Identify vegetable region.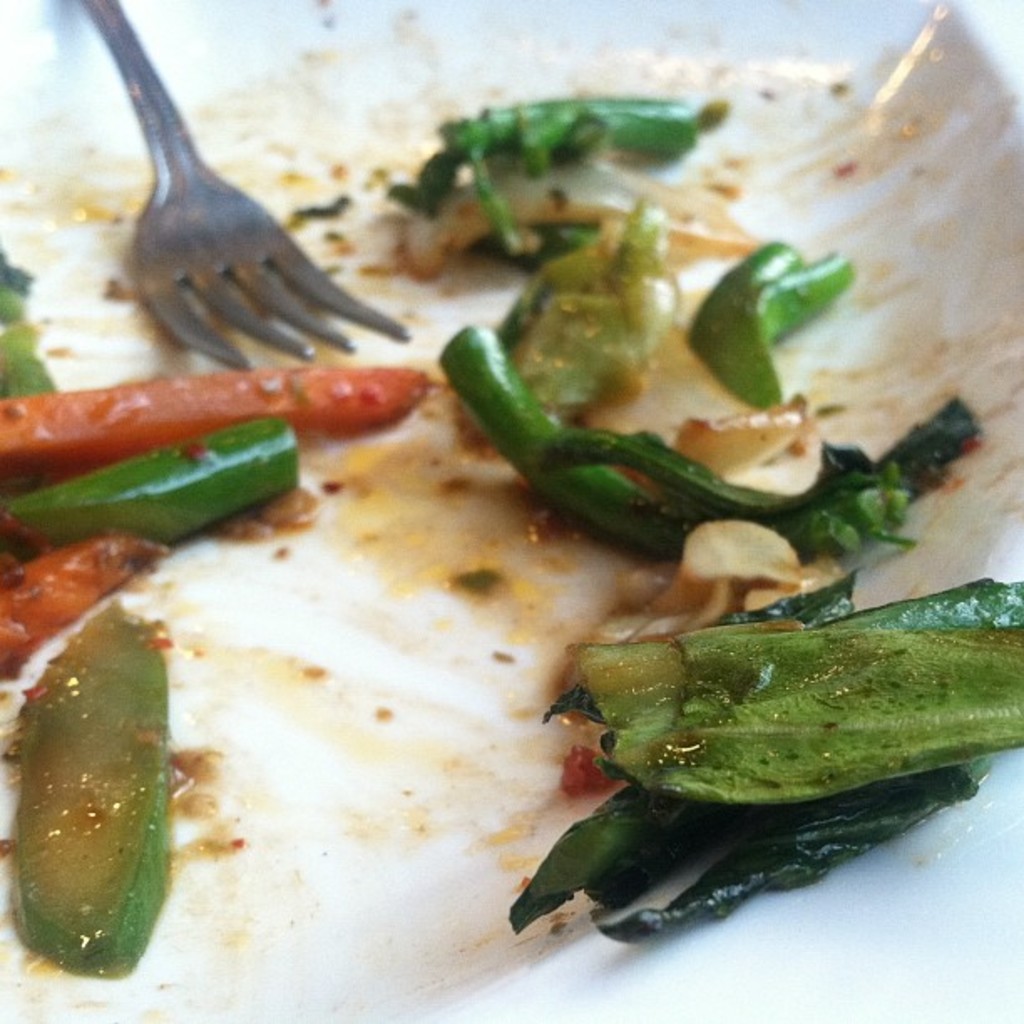
Region: pyautogui.locateOnScreen(683, 244, 850, 410).
